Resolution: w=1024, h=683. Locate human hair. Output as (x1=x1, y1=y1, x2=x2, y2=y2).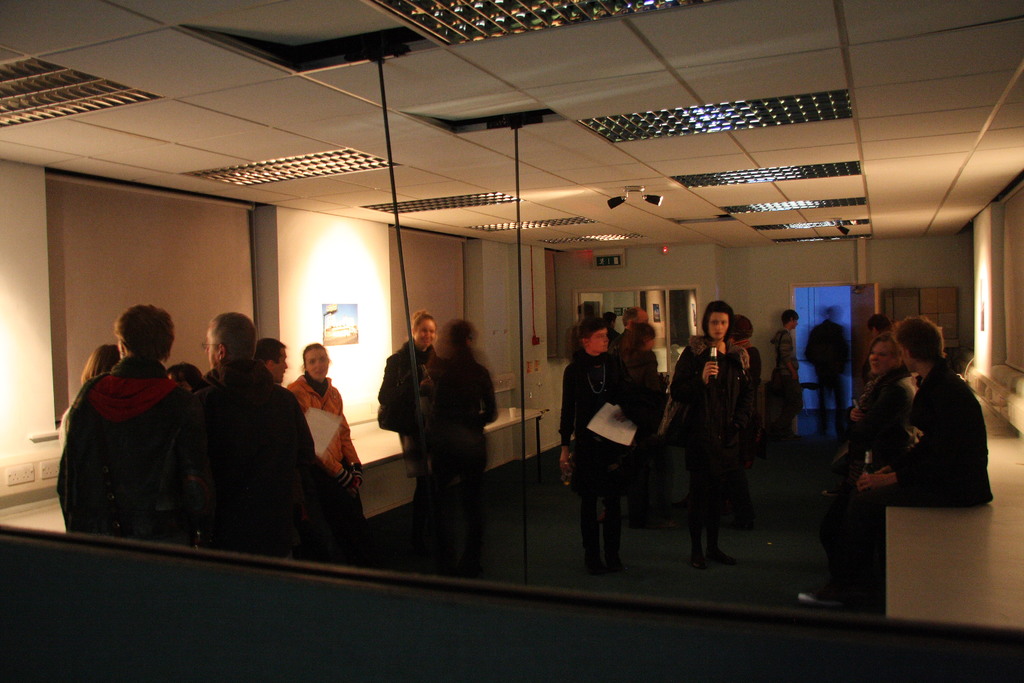
(x1=560, y1=315, x2=610, y2=364).
